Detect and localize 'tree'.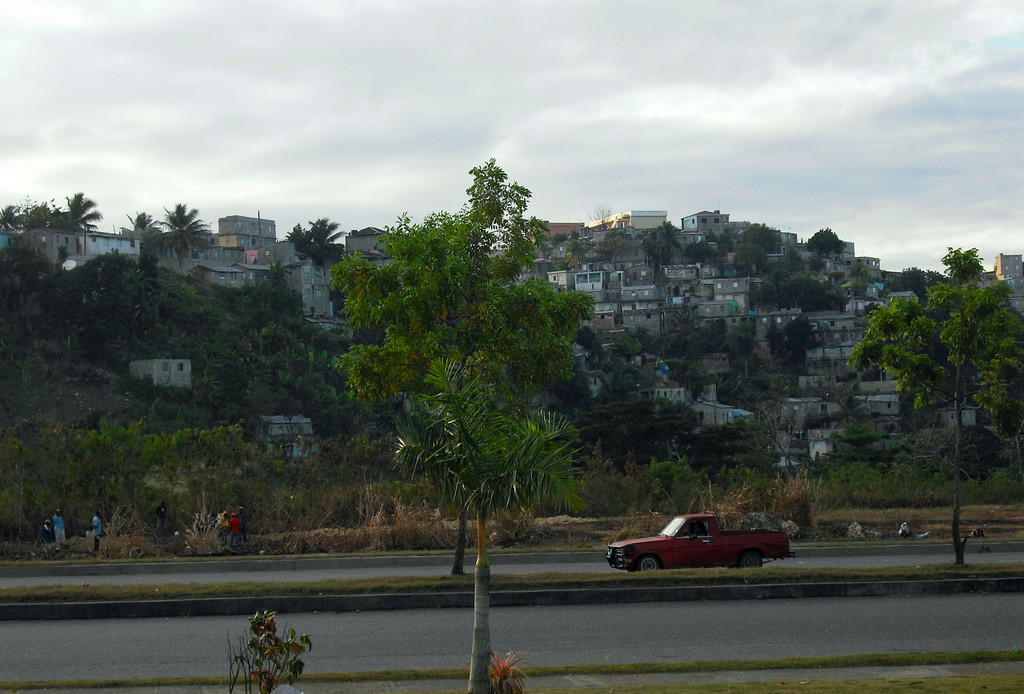
Localized at x1=281 y1=212 x2=349 y2=270.
